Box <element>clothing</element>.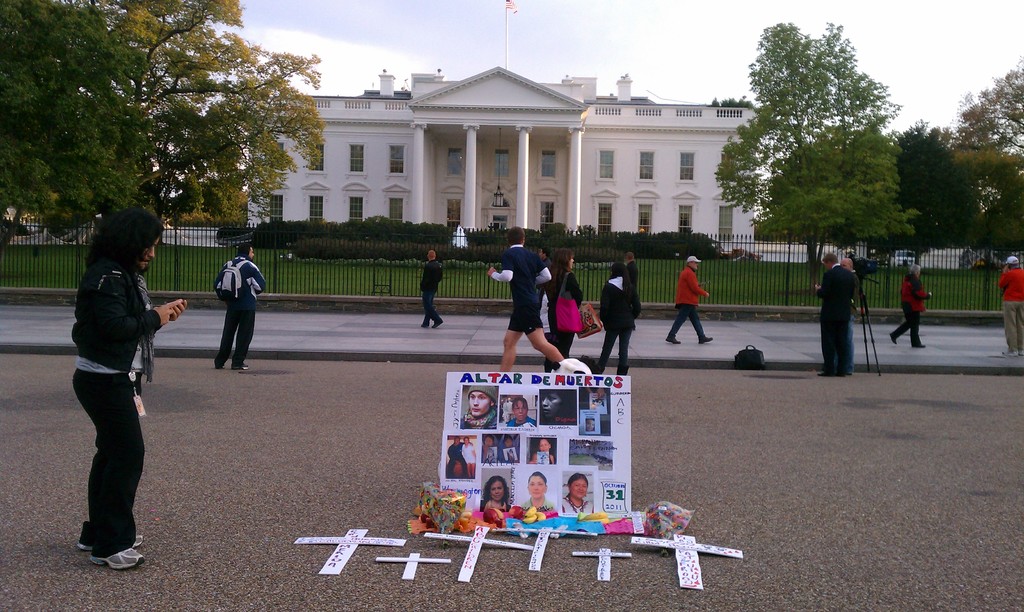
Rect(998, 268, 1023, 344).
